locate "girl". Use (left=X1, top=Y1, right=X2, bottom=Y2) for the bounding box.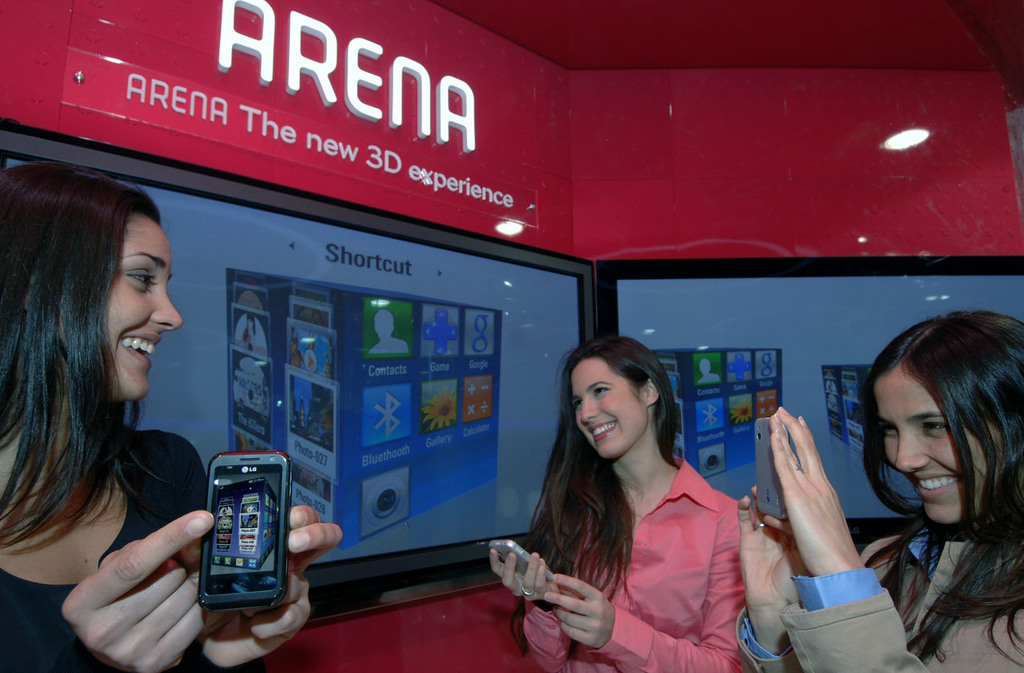
(left=733, top=310, right=1023, bottom=672).
